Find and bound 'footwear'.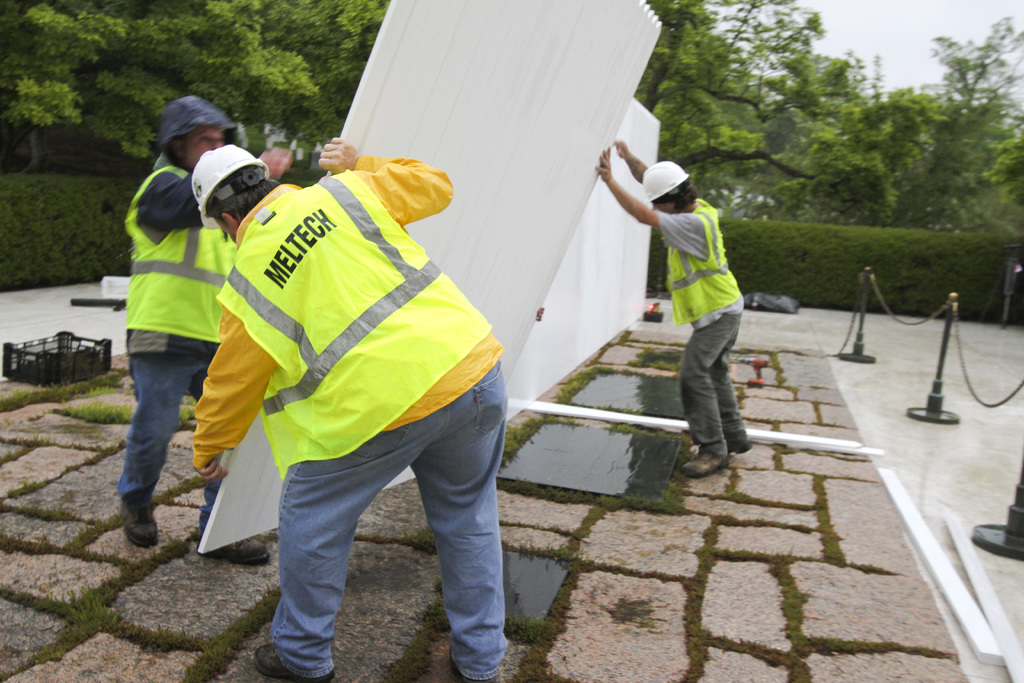
Bound: [left=677, top=454, right=730, bottom=478].
